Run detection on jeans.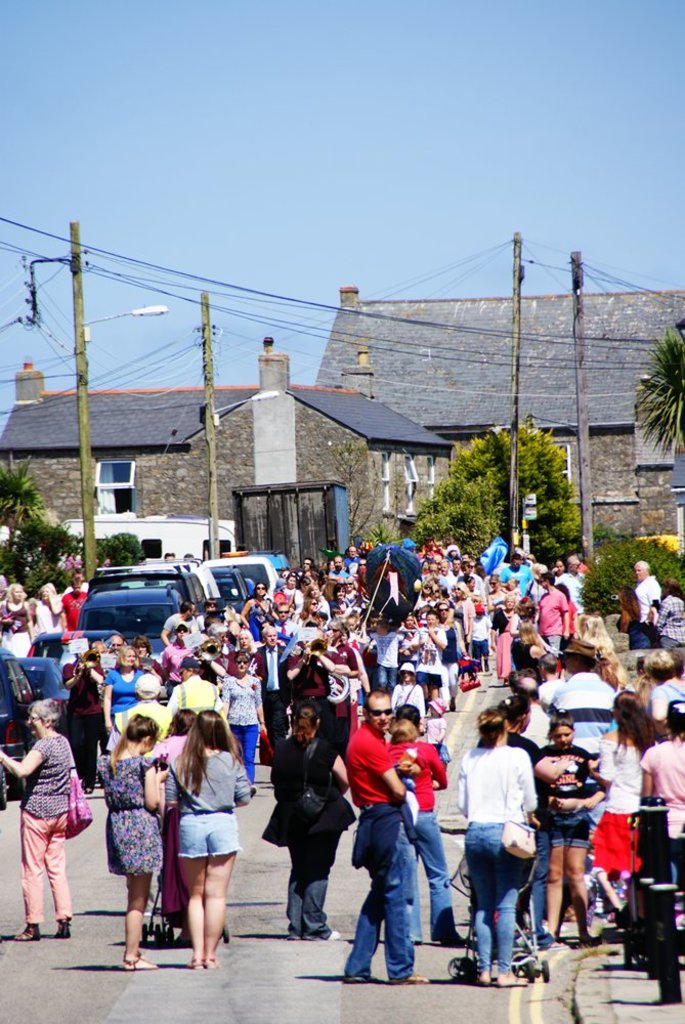
Result: left=376, top=666, right=398, bottom=692.
